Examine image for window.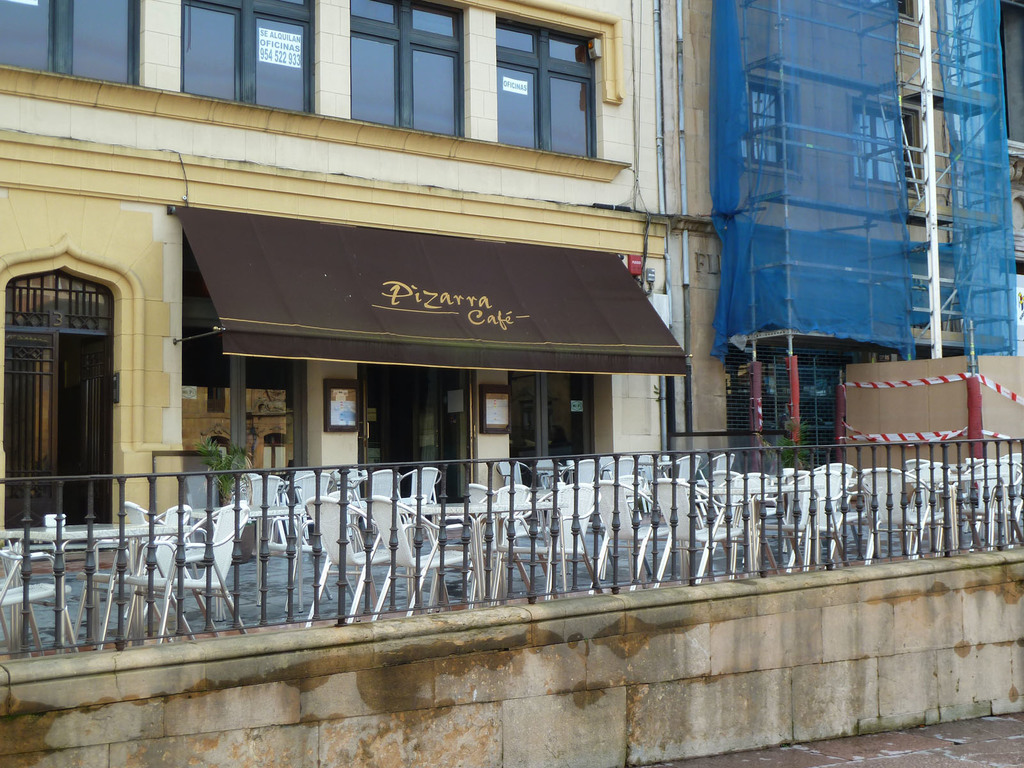
Examination result: (847,90,924,196).
